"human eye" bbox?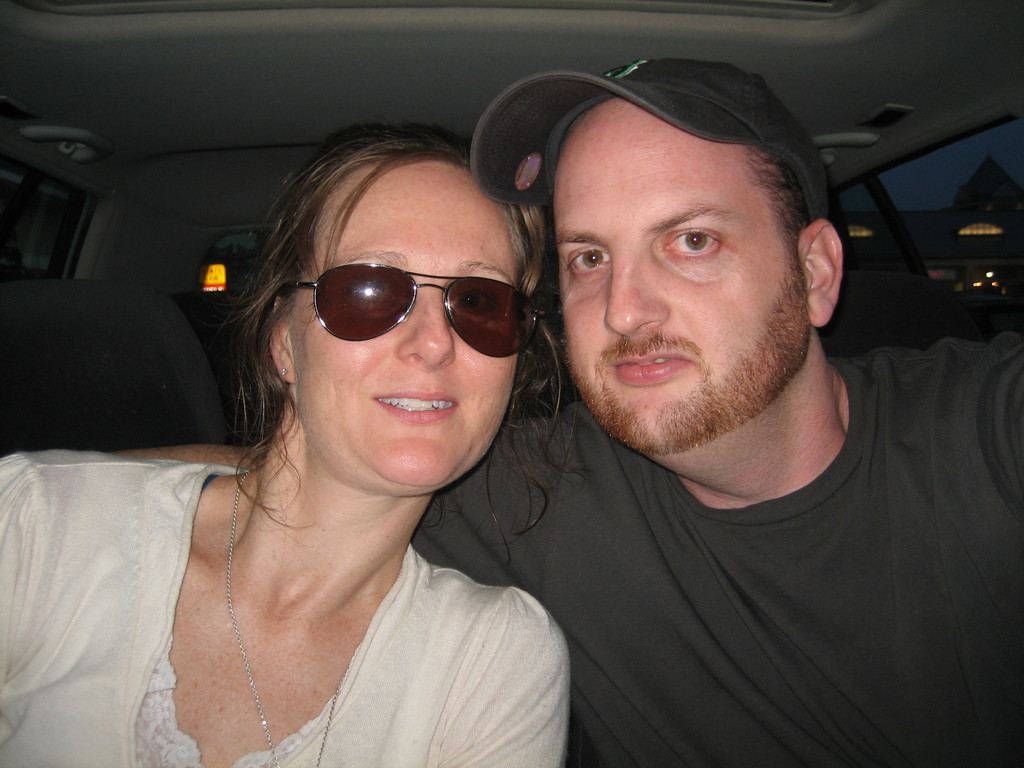
BBox(562, 241, 609, 282)
